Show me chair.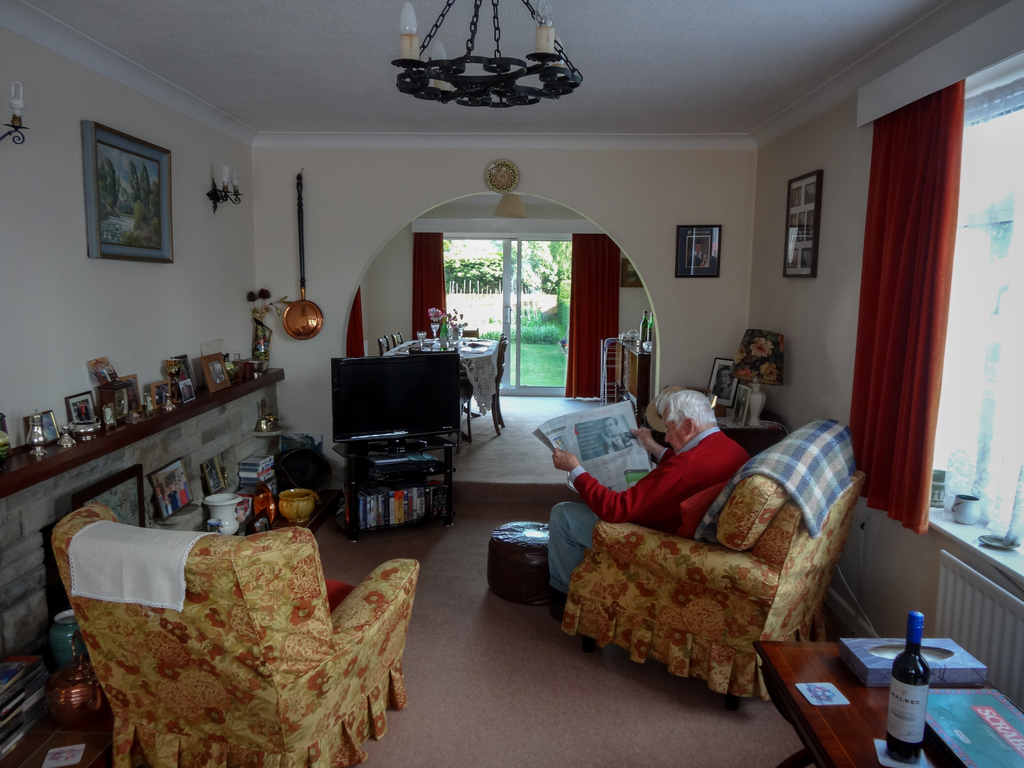
chair is here: 465,335,504,423.
